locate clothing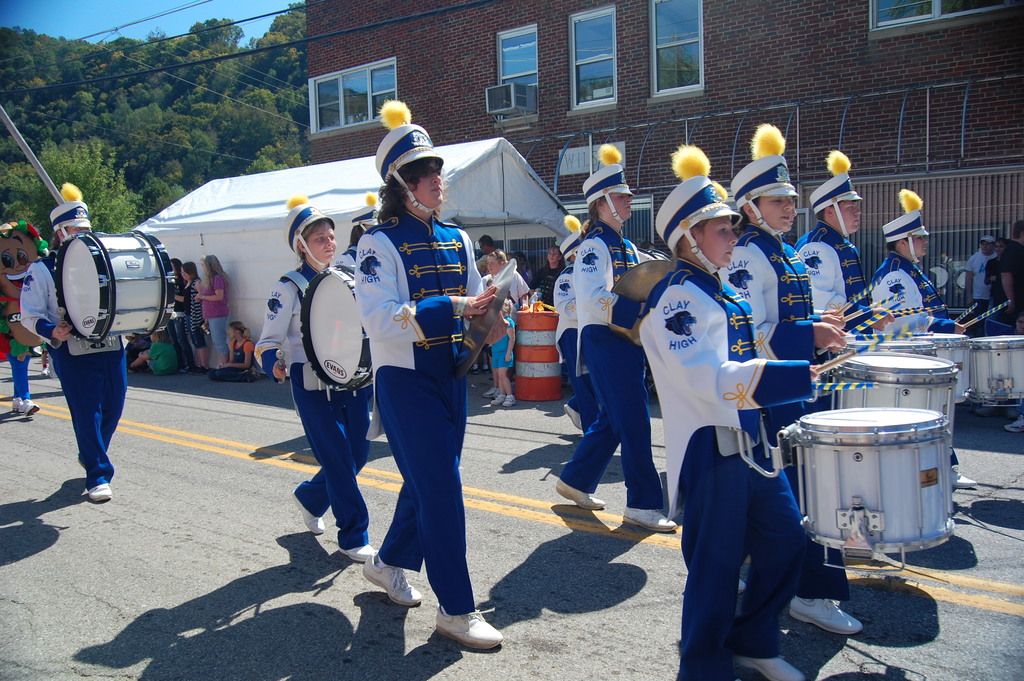
{"left": 9, "top": 359, "right": 34, "bottom": 400}
